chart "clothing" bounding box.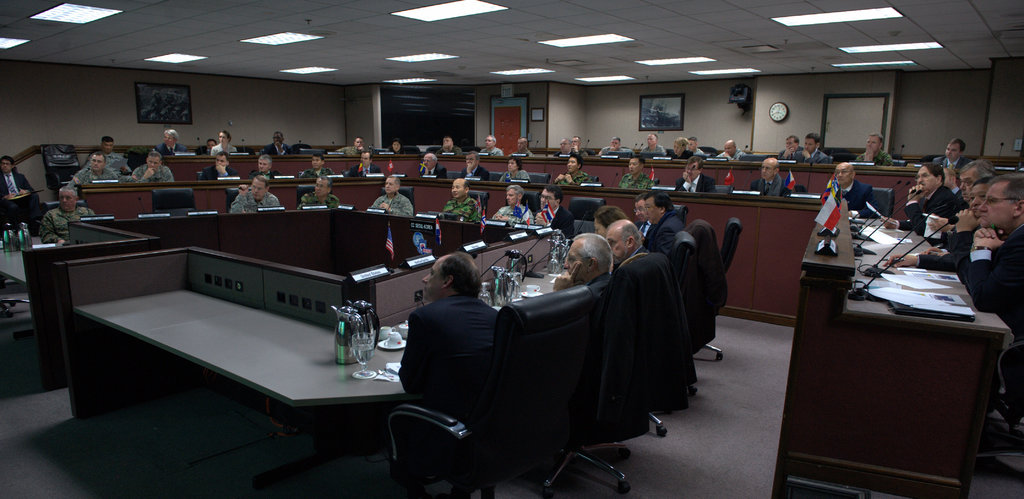
Charted: 68,164,118,188.
